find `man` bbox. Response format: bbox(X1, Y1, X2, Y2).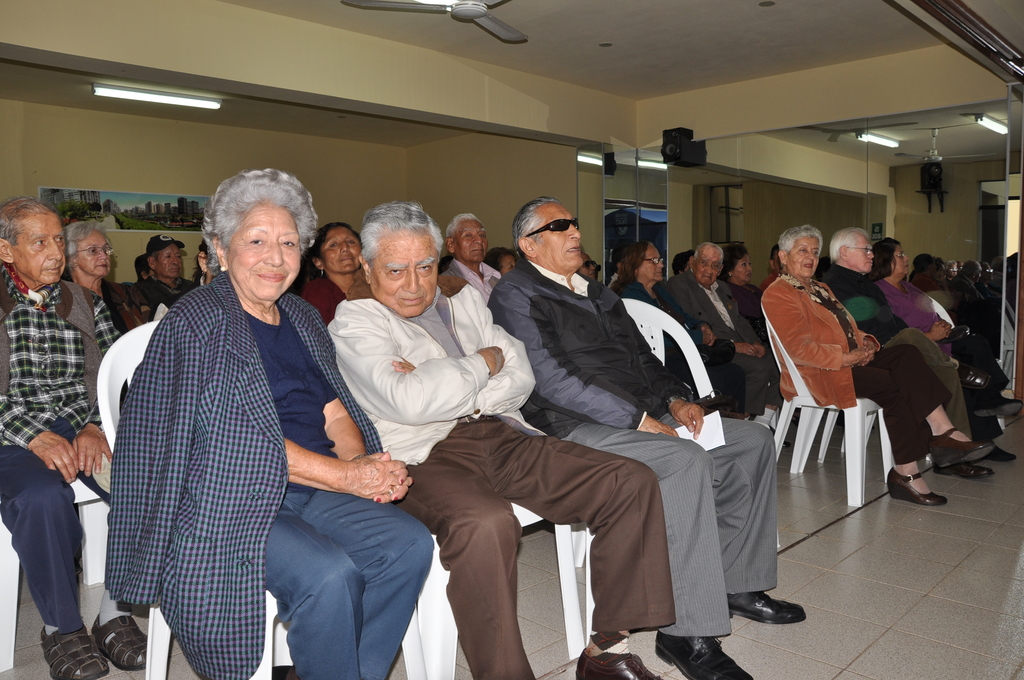
bbox(493, 193, 808, 679).
